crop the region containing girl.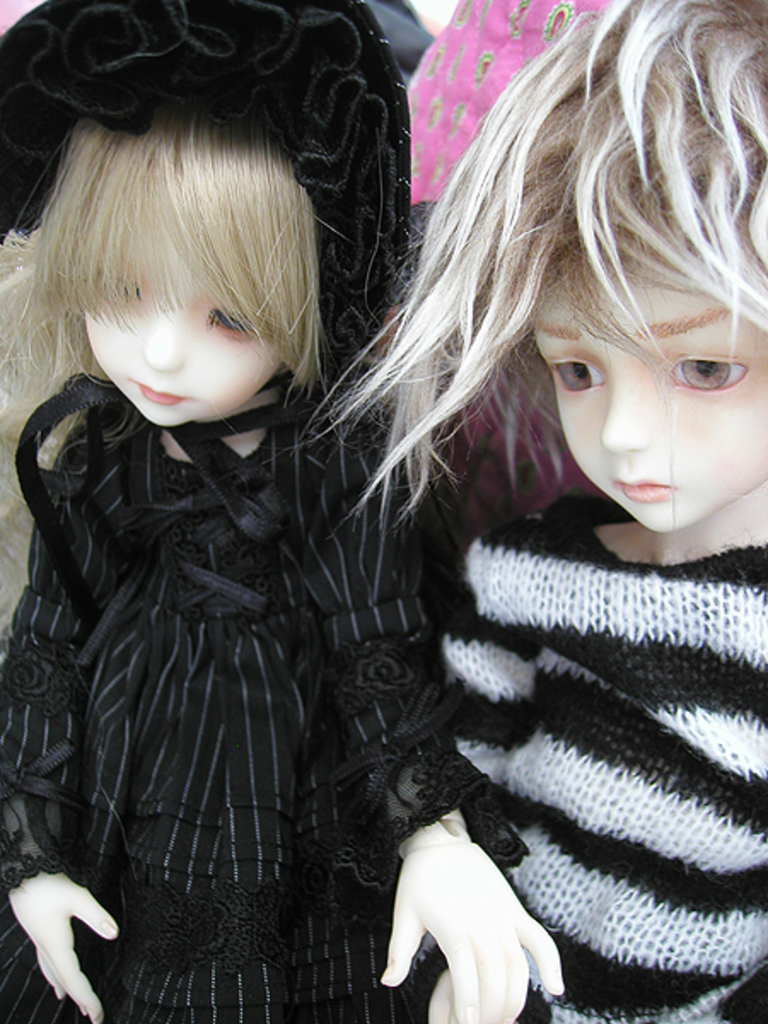
Crop region: select_region(0, 0, 563, 1022).
